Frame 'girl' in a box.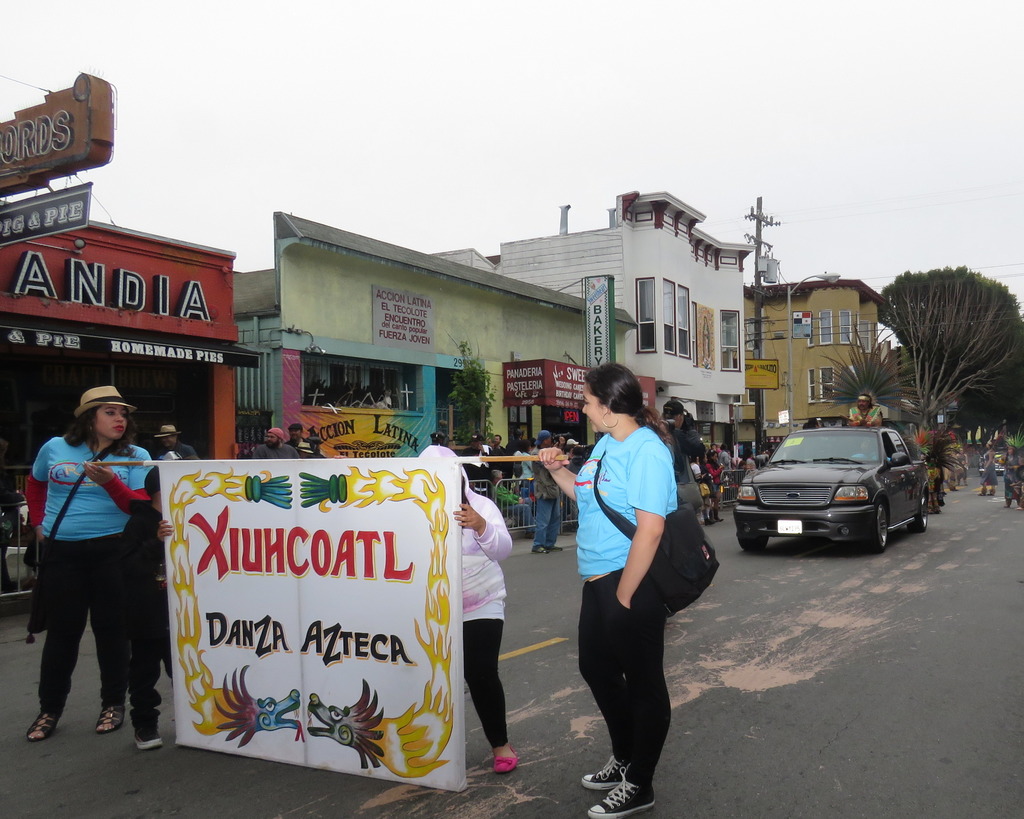
{"x1": 25, "y1": 383, "x2": 155, "y2": 745}.
